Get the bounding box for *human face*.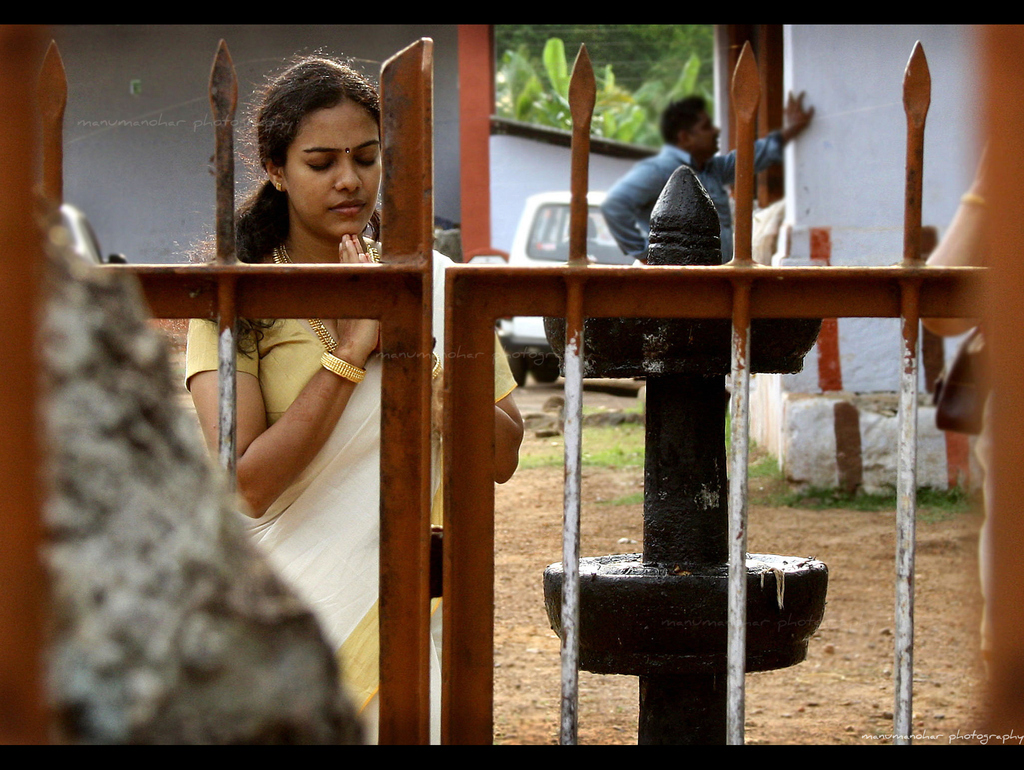
detection(282, 97, 381, 236).
